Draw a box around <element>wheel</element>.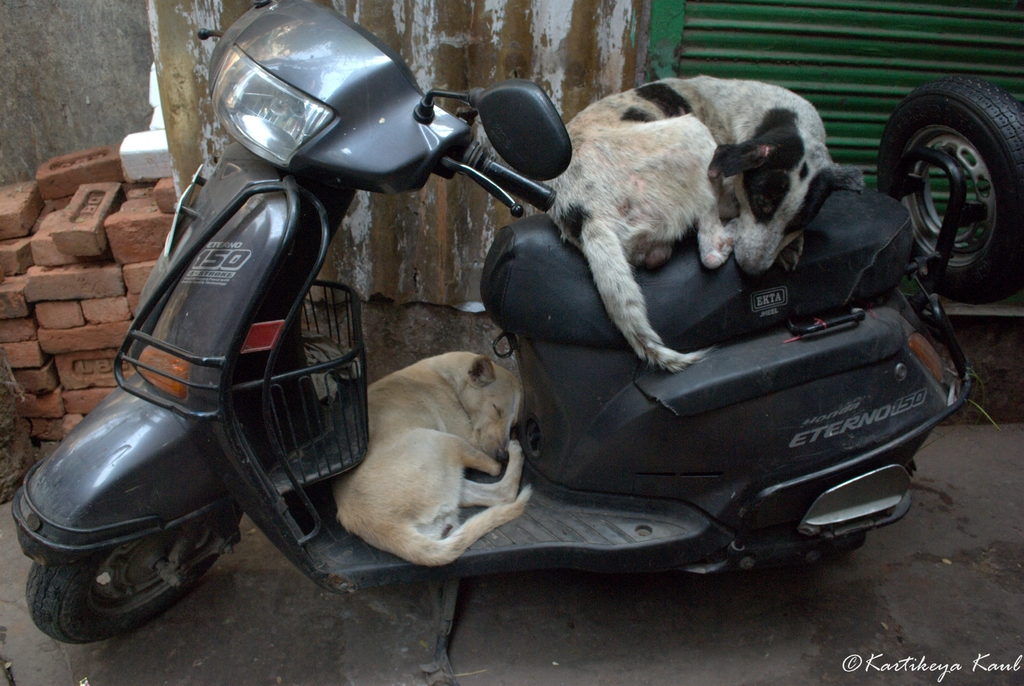
region(24, 511, 236, 646).
